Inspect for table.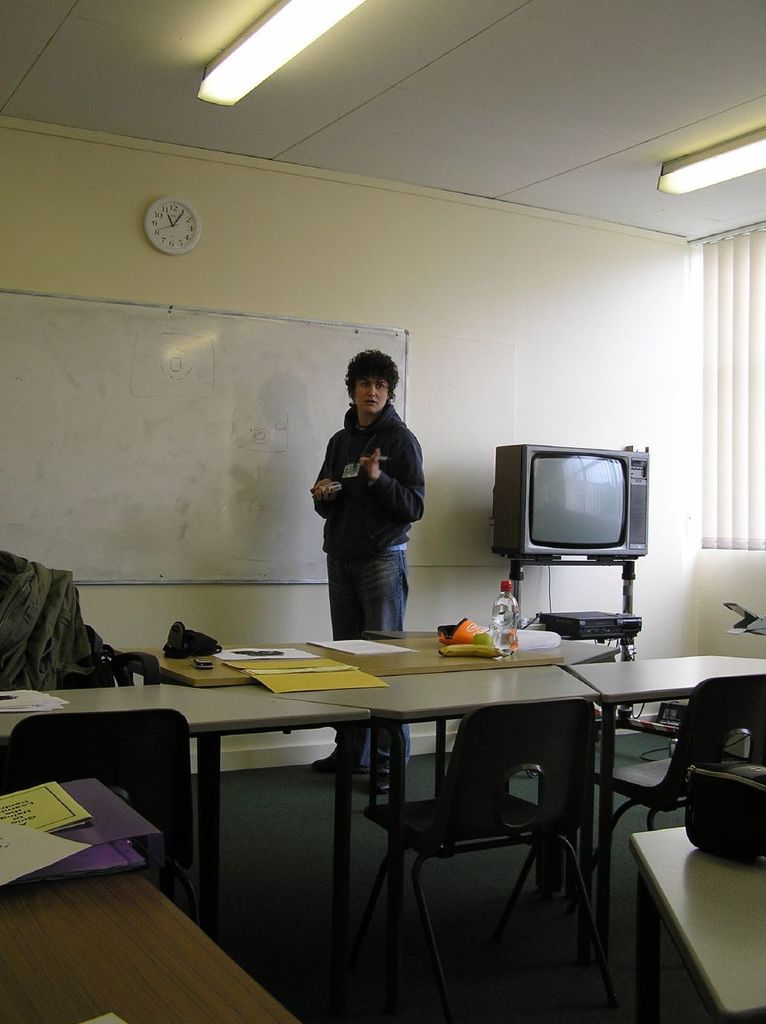
Inspection: {"left": 570, "top": 662, "right": 764, "bottom": 955}.
